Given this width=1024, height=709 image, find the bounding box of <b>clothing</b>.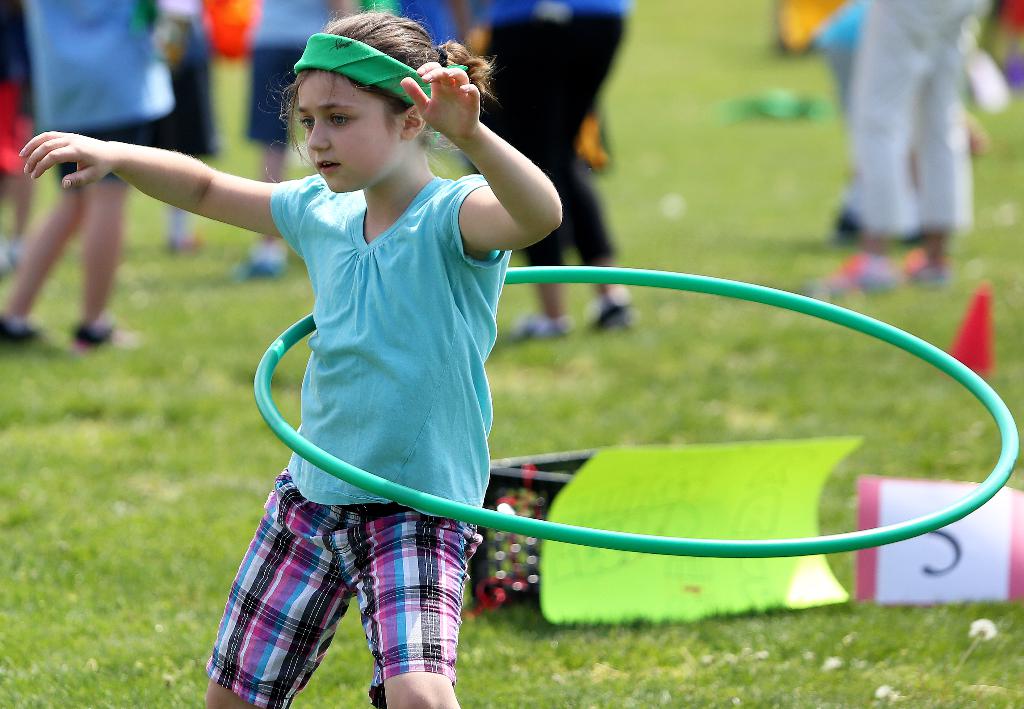
bbox=(477, 0, 631, 263).
